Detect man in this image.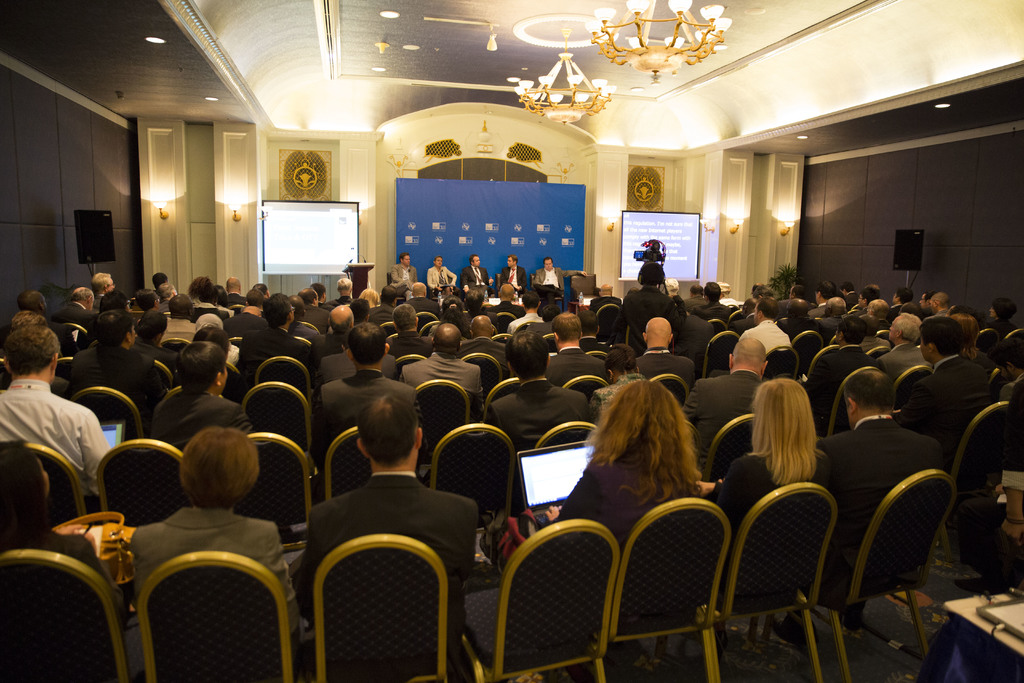
Detection: <region>403, 325, 483, 407</region>.
